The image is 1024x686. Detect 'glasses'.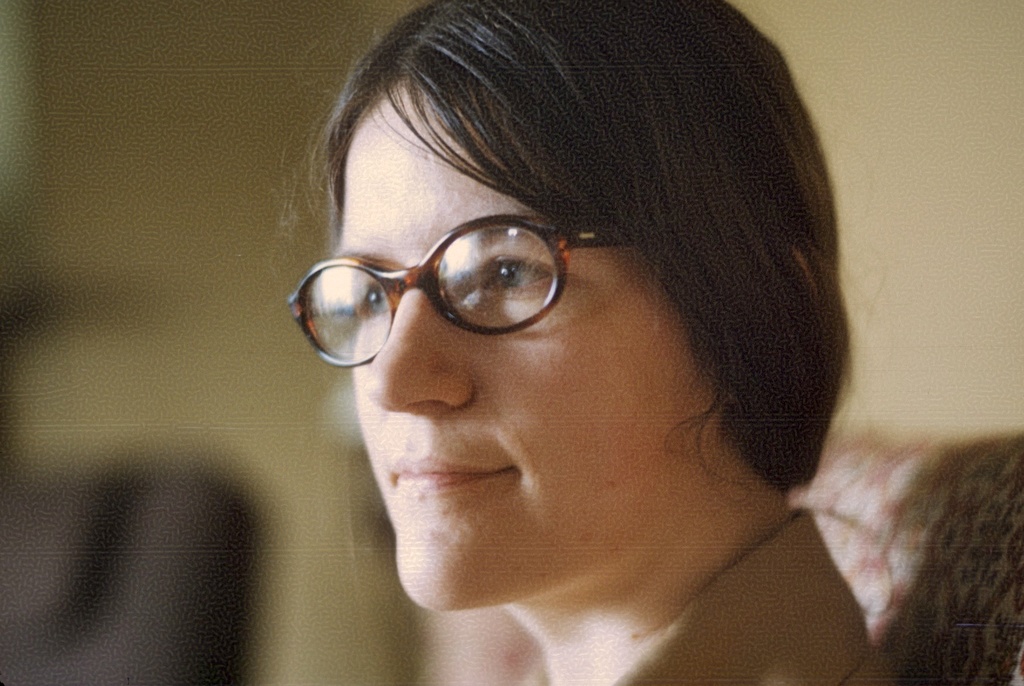
Detection: [left=296, top=207, right=598, bottom=366].
